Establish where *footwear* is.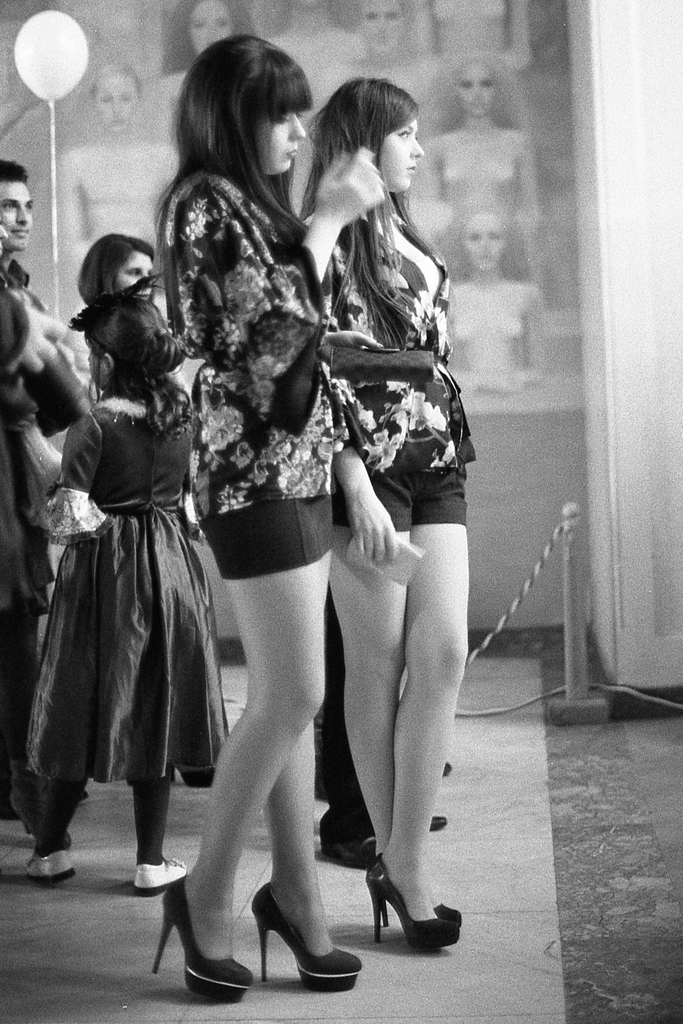
Established at 129/863/186/891.
